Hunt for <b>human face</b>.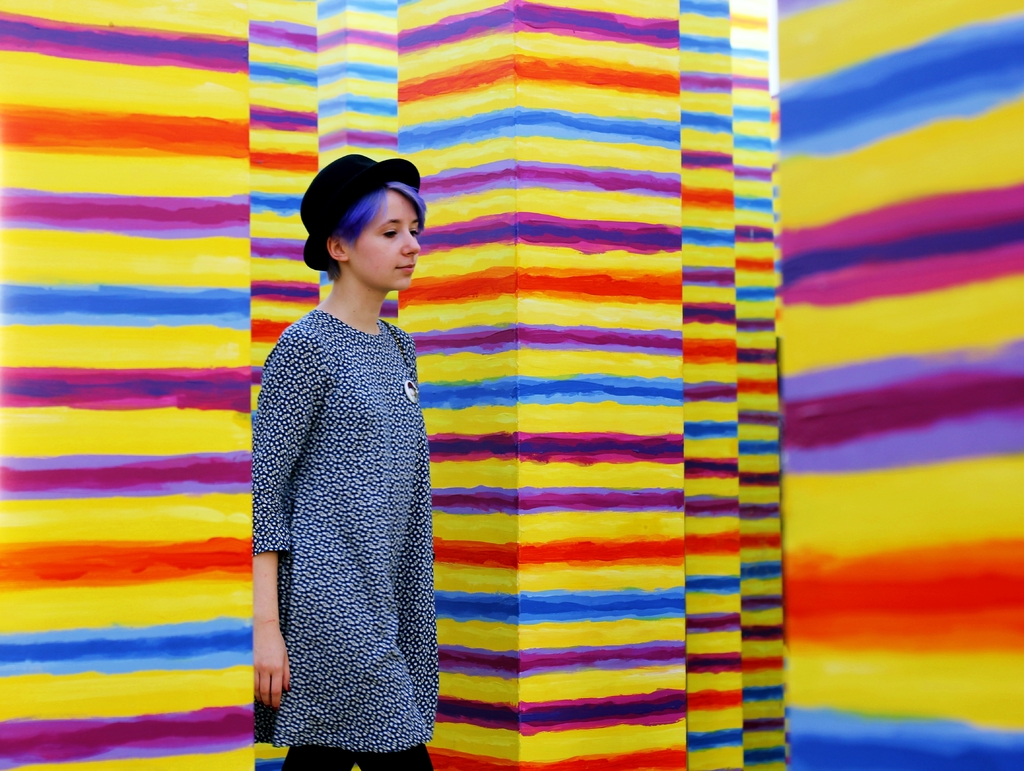
Hunted down at 349,192,419,290.
